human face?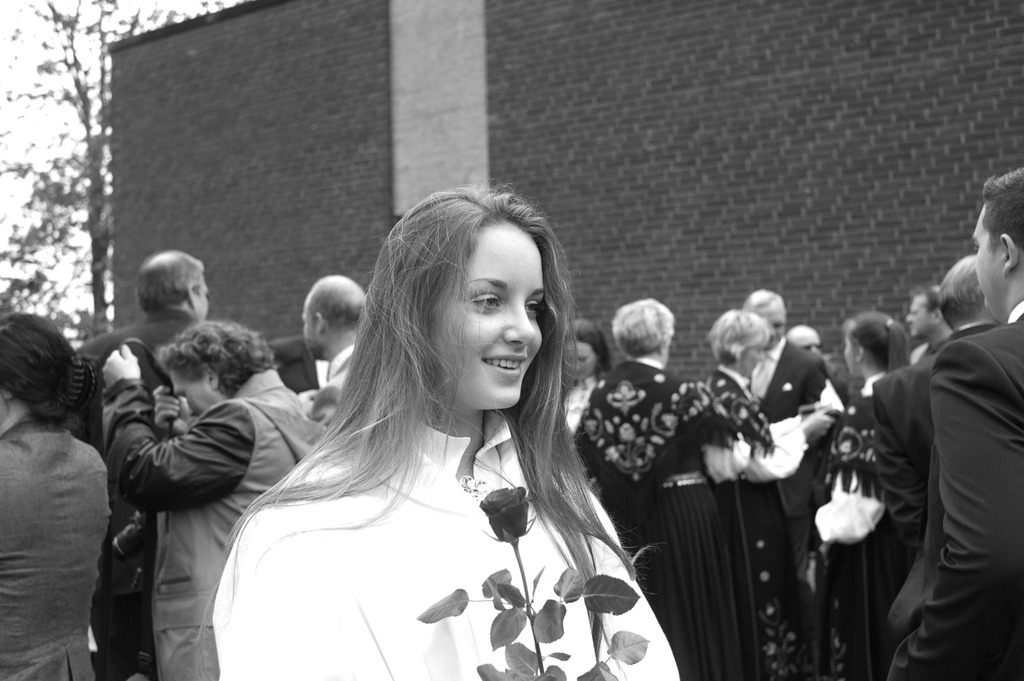
rect(197, 276, 208, 320)
